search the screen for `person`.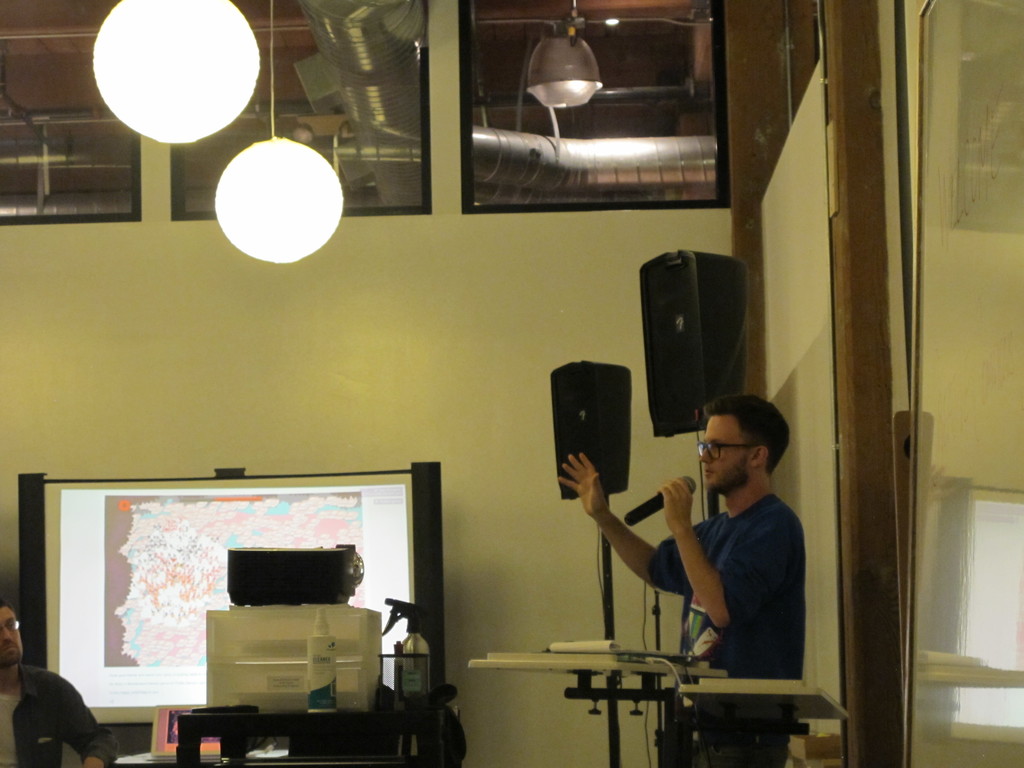
Found at bbox=(0, 598, 122, 767).
